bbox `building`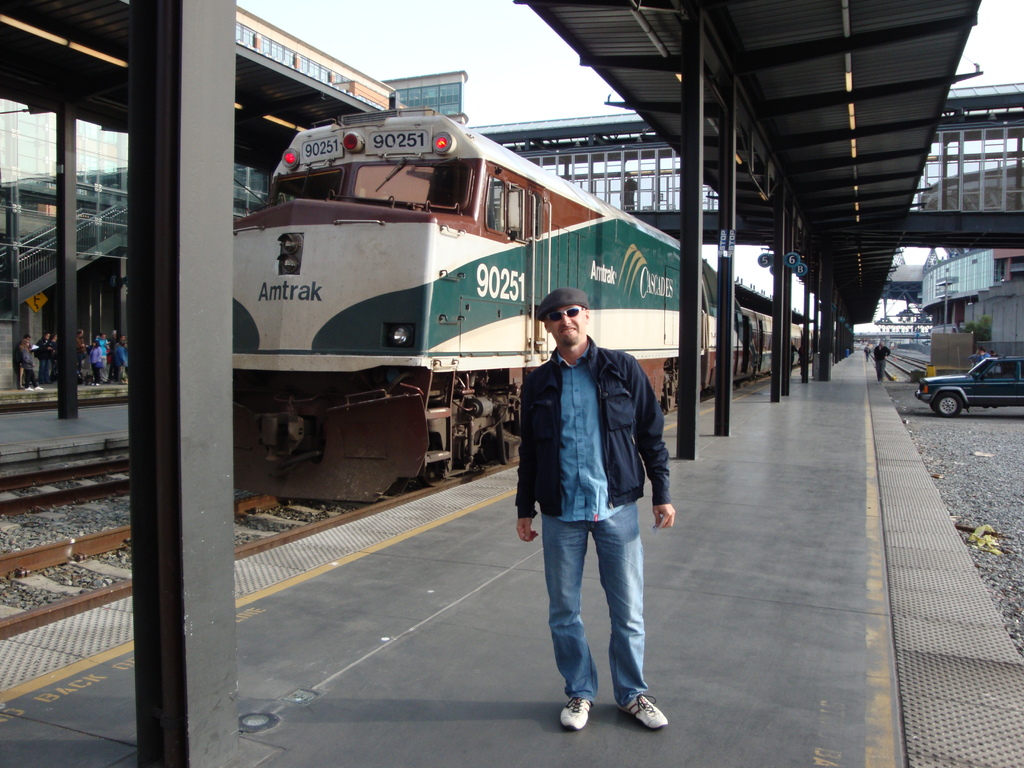
BBox(232, 3, 399, 109)
